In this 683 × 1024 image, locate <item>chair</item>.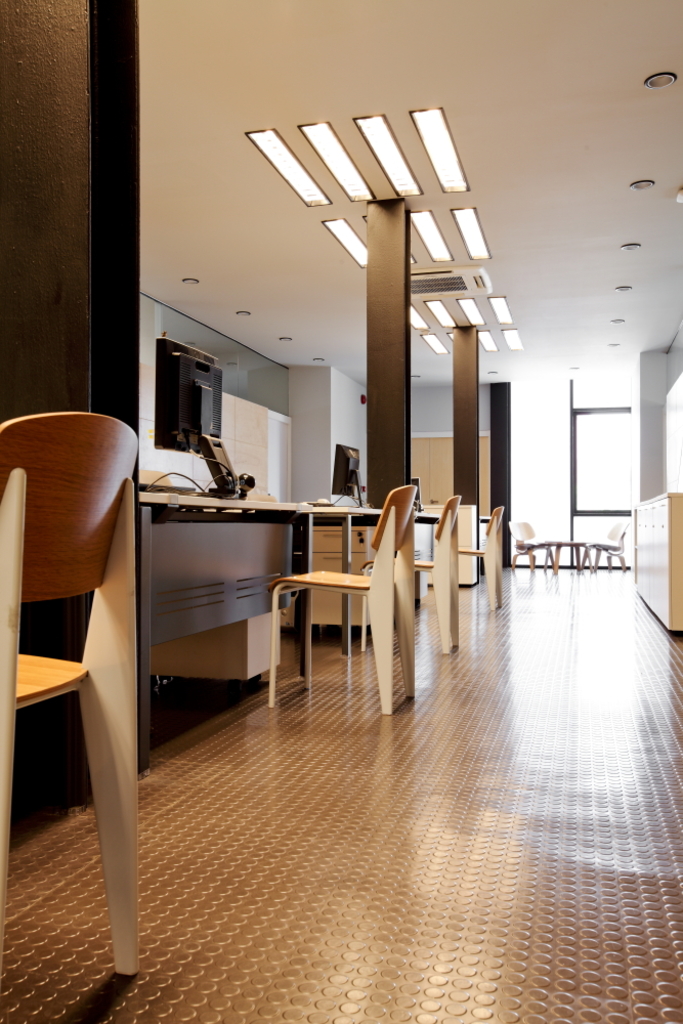
Bounding box: bbox=[0, 412, 136, 980].
